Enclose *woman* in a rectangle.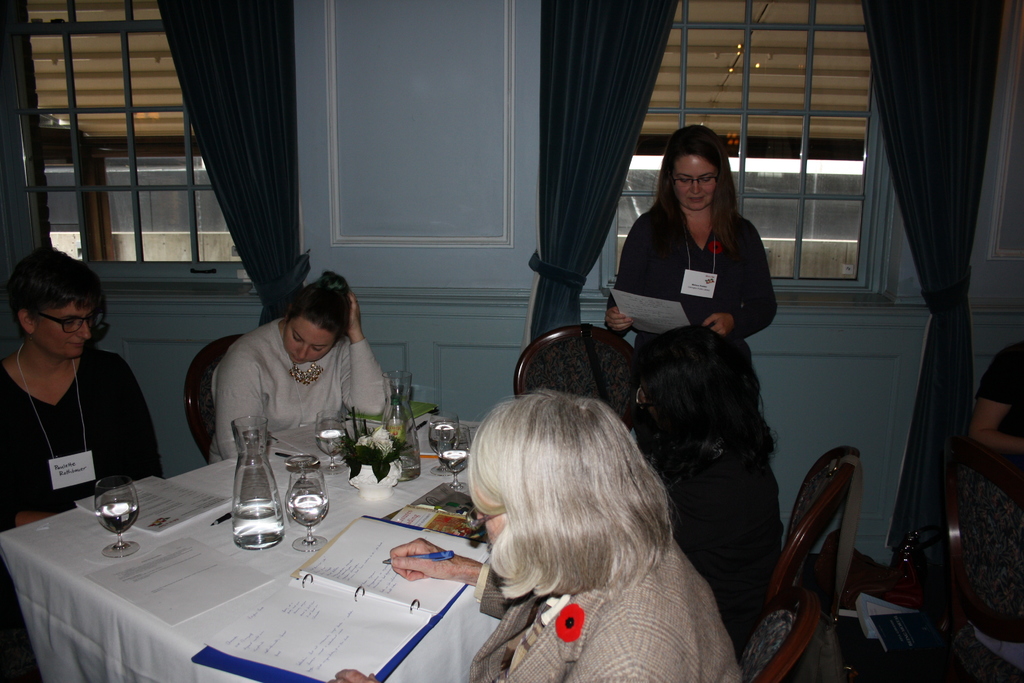
box(387, 383, 742, 682).
